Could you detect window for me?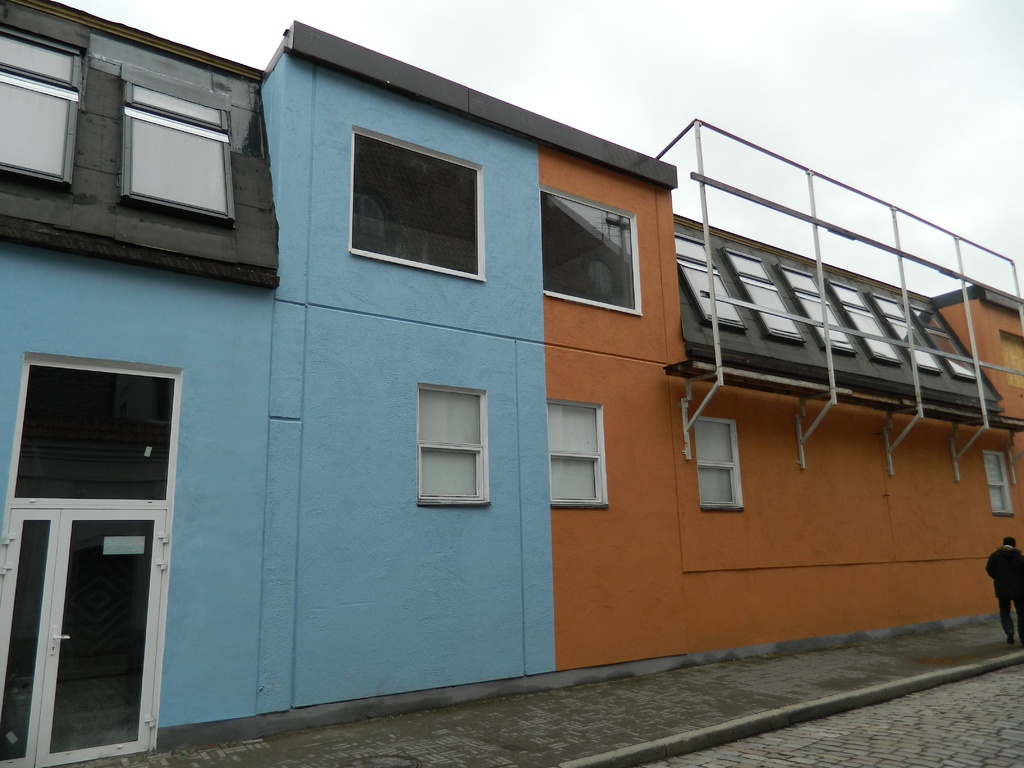
Detection result: (left=831, top=278, right=907, bottom=365).
